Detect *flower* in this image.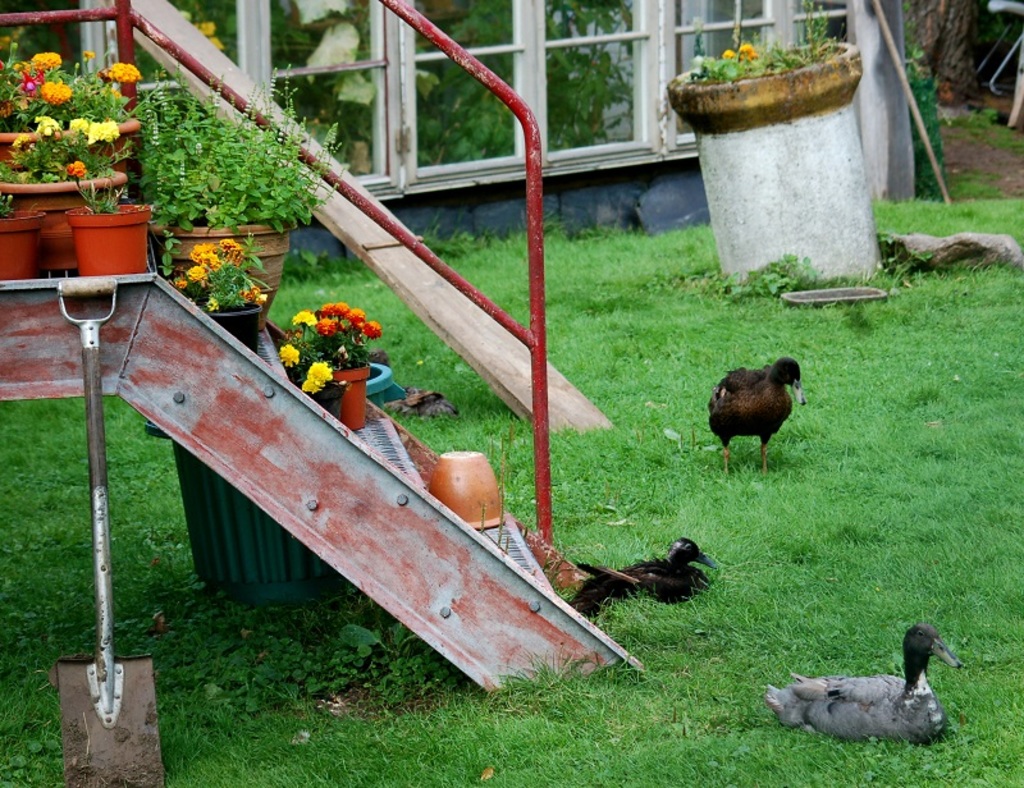
Detection: {"x1": 67, "y1": 159, "x2": 86, "y2": 177}.
